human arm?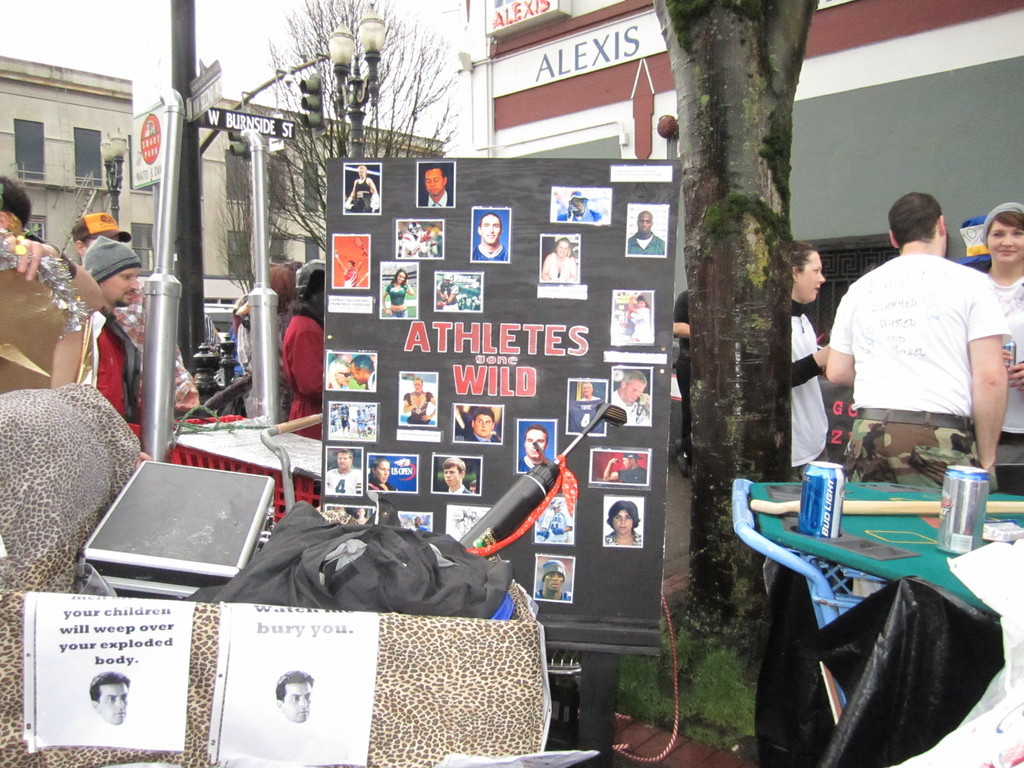
x1=380, y1=288, x2=395, y2=316
